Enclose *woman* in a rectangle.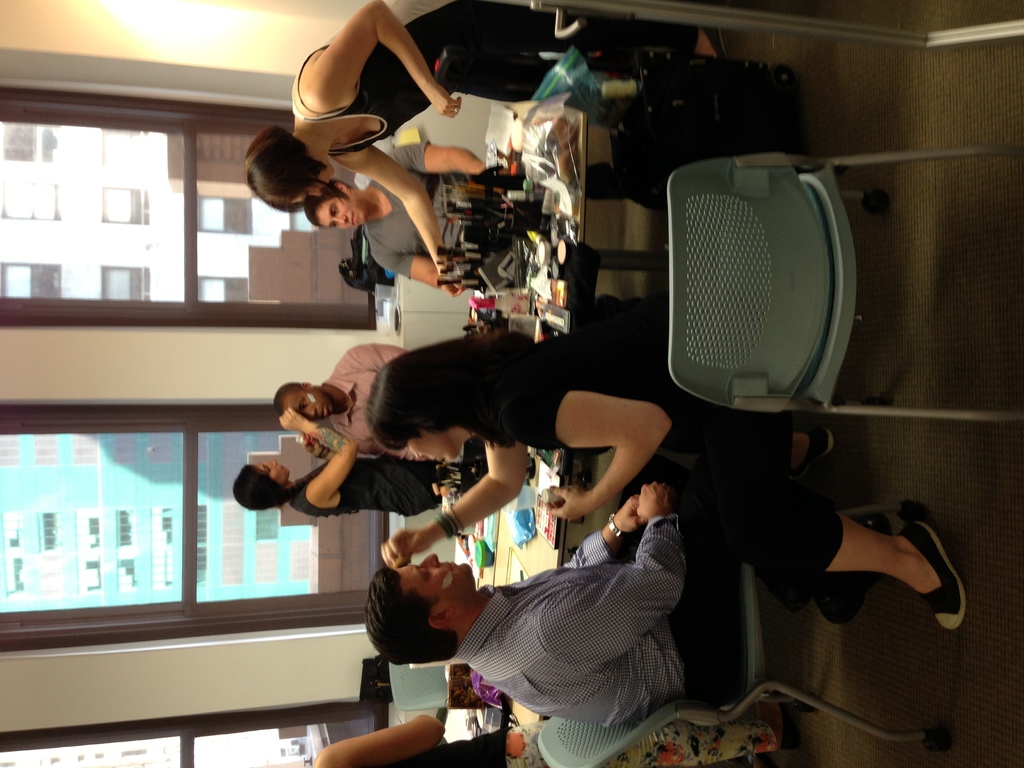
rect(233, 406, 451, 519).
